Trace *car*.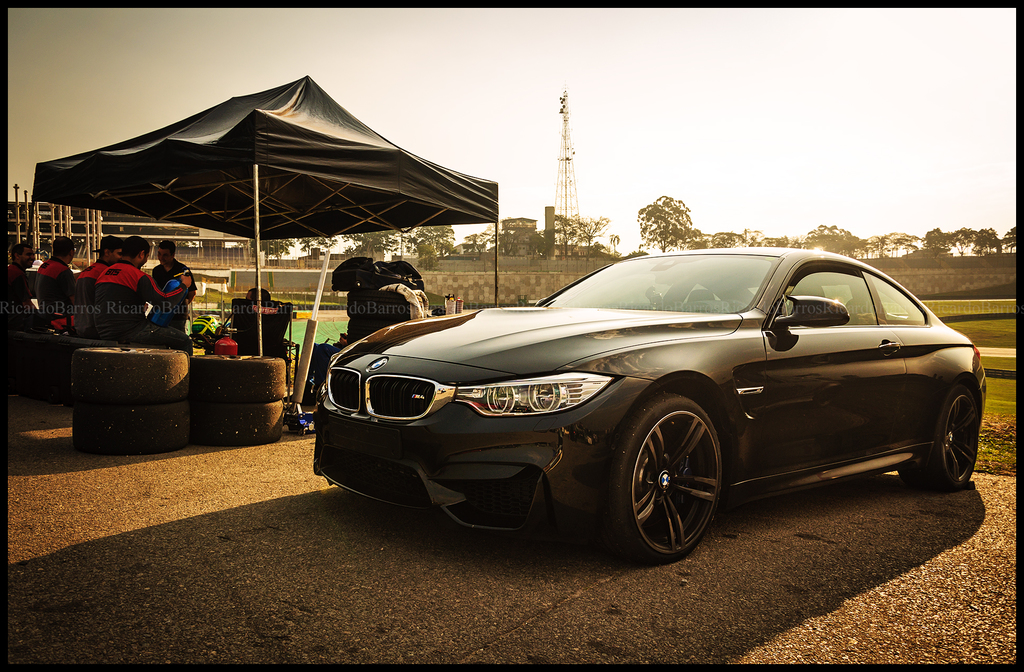
Traced to Rect(310, 246, 986, 579).
